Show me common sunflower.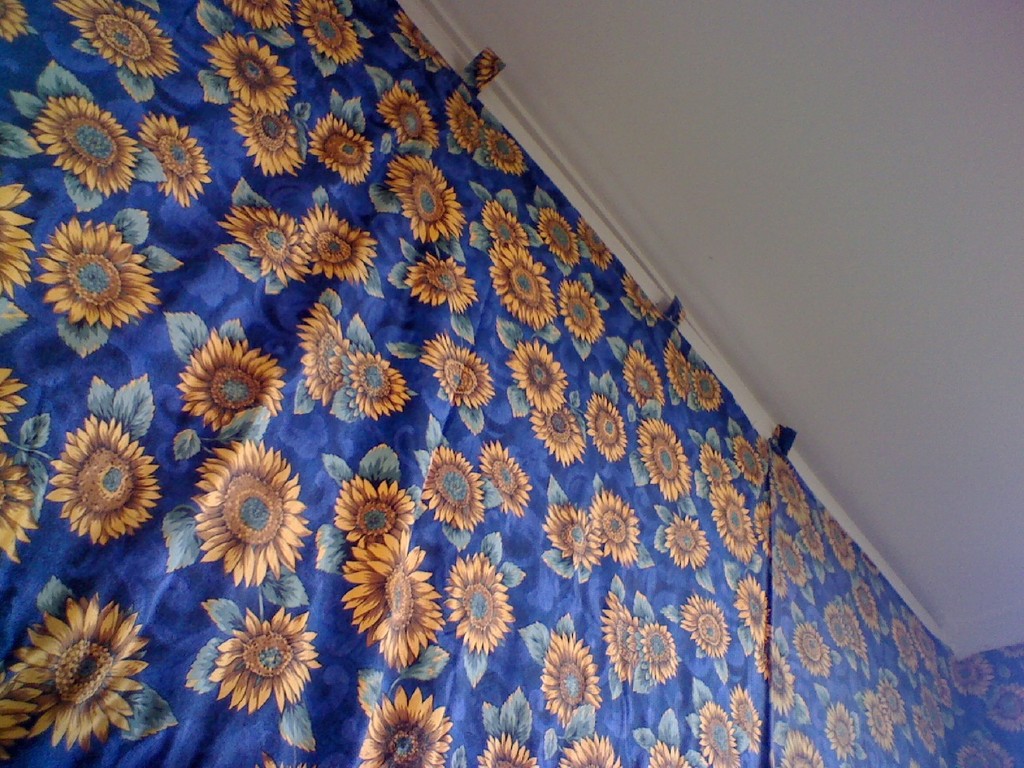
common sunflower is here: [left=649, top=746, right=690, bottom=767].
